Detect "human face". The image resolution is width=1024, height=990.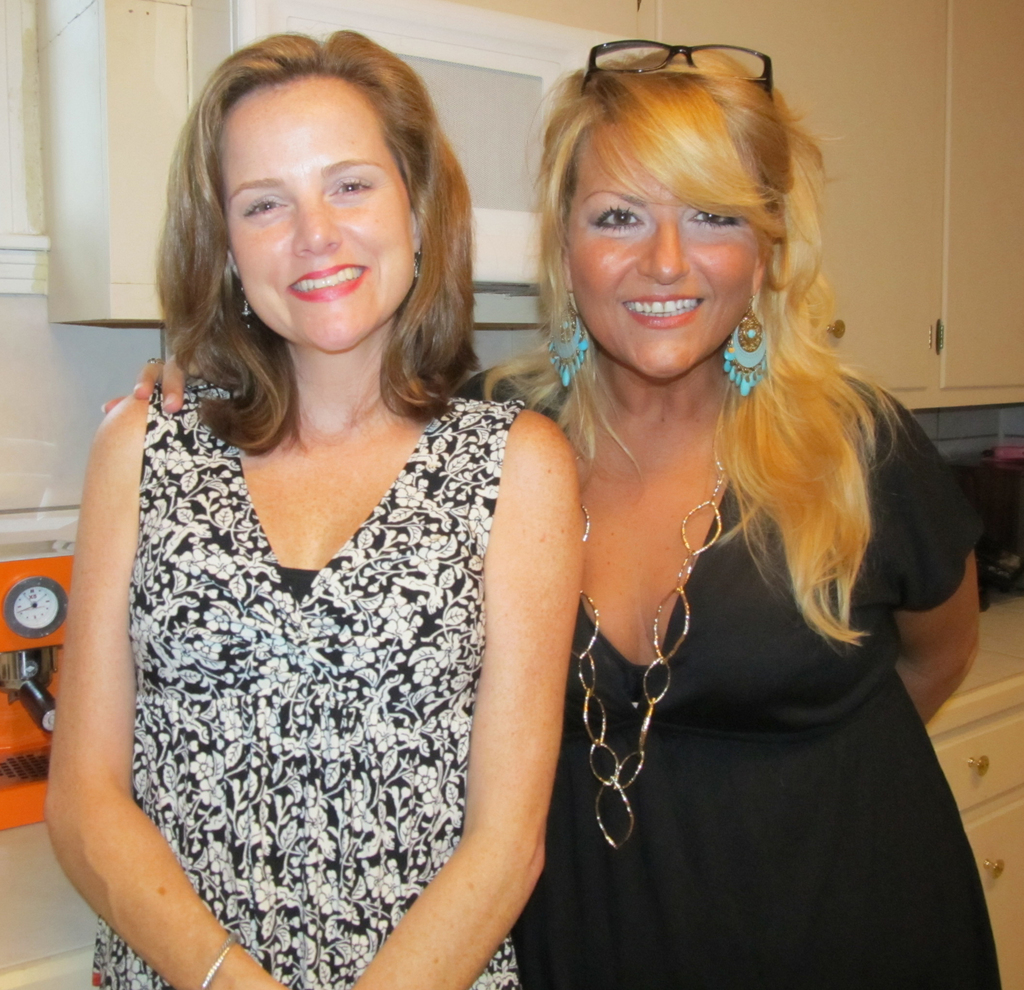
[x1=226, y1=75, x2=417, y2=358].
